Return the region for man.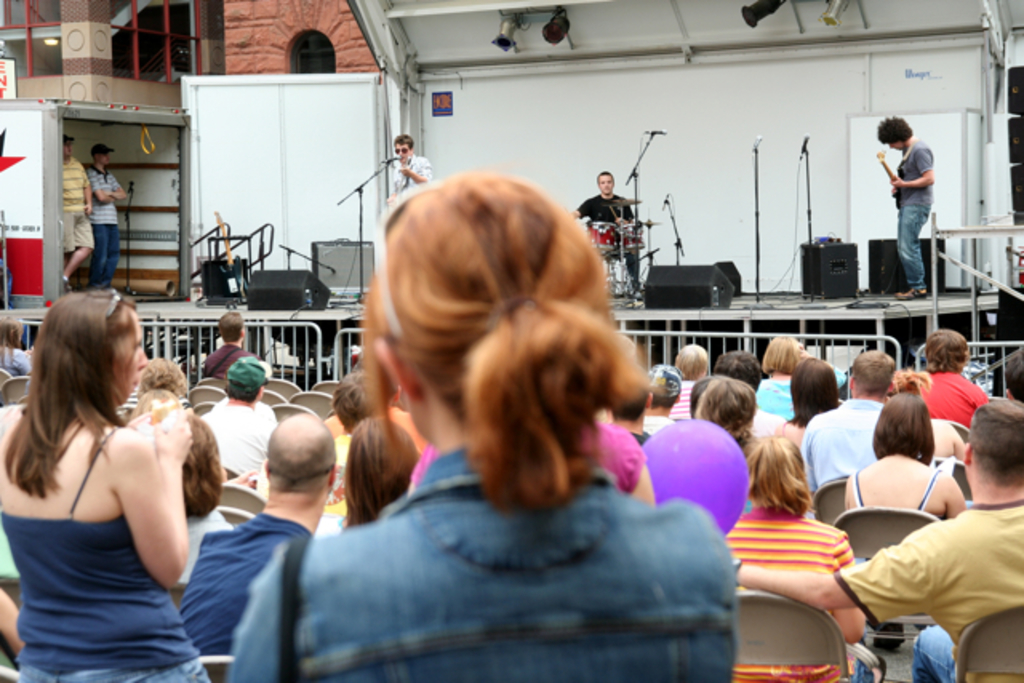
left=734, top=401, right=1022, bottom=681.
